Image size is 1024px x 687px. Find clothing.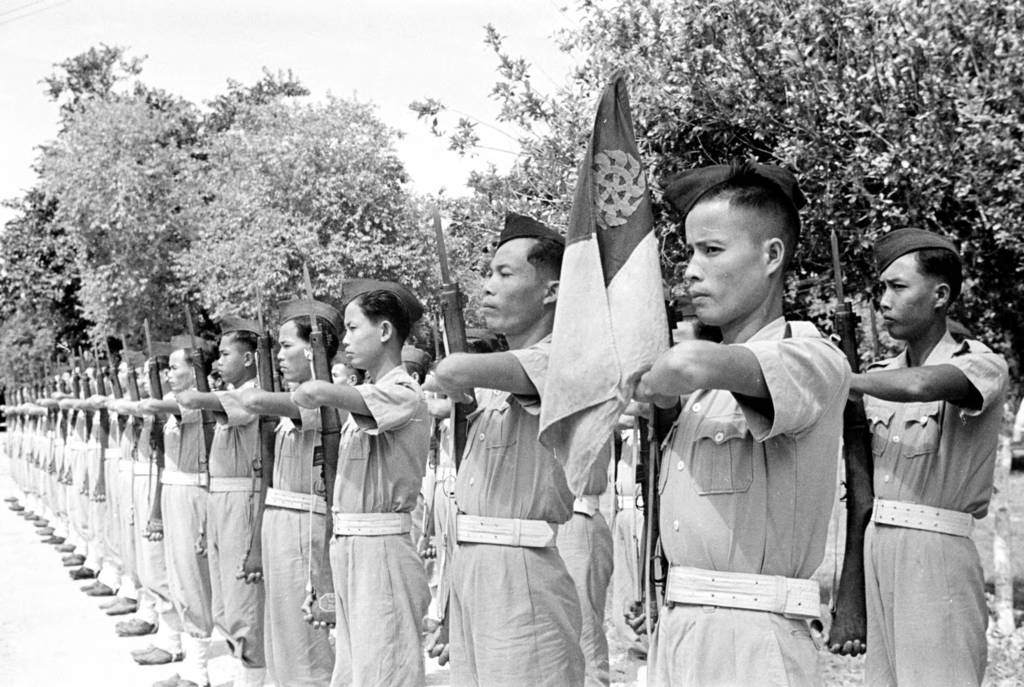
detection(441, 378, 591, 686).
